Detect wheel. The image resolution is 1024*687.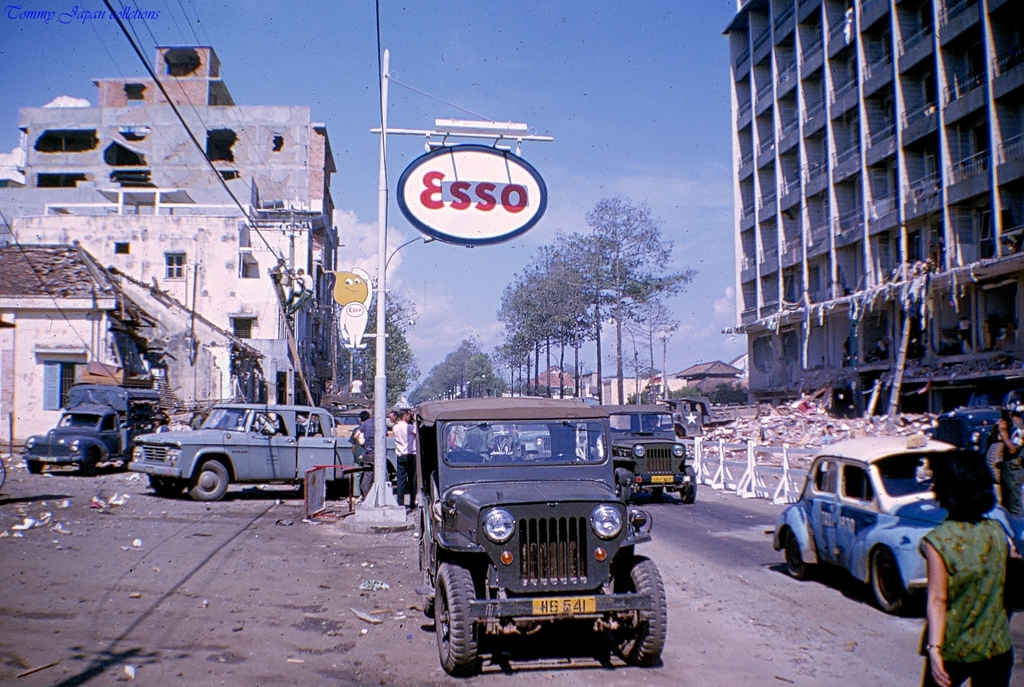
bbox=[549, 453, 581, 461].
